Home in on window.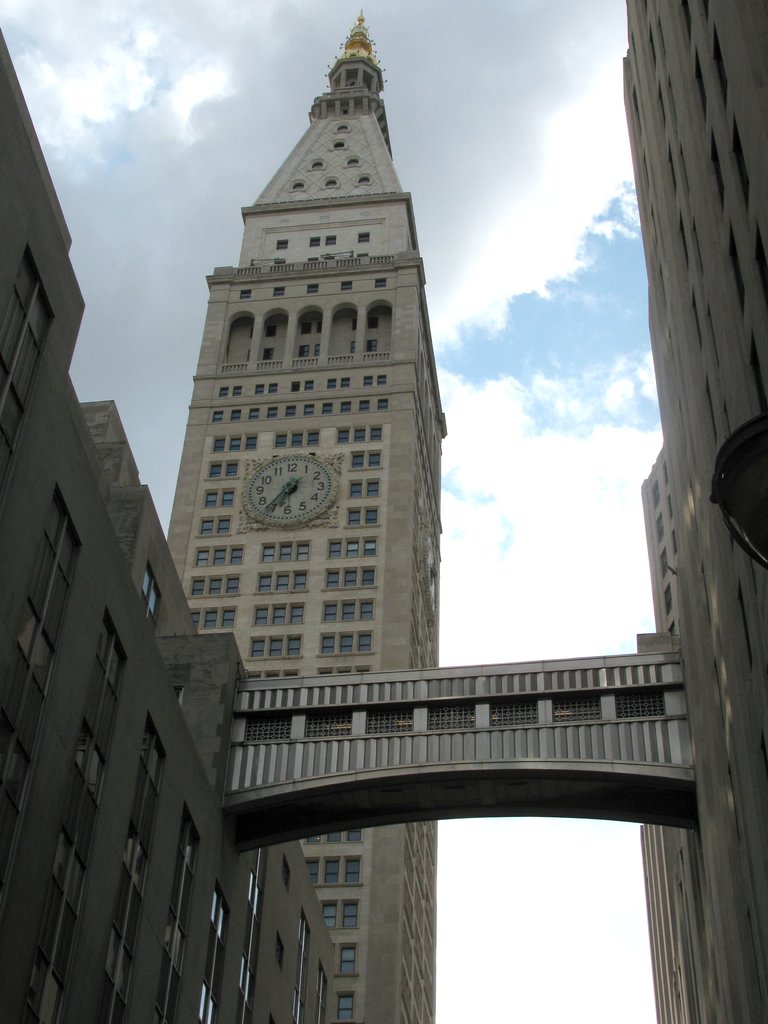
Homed in at 270 430 321 446.
